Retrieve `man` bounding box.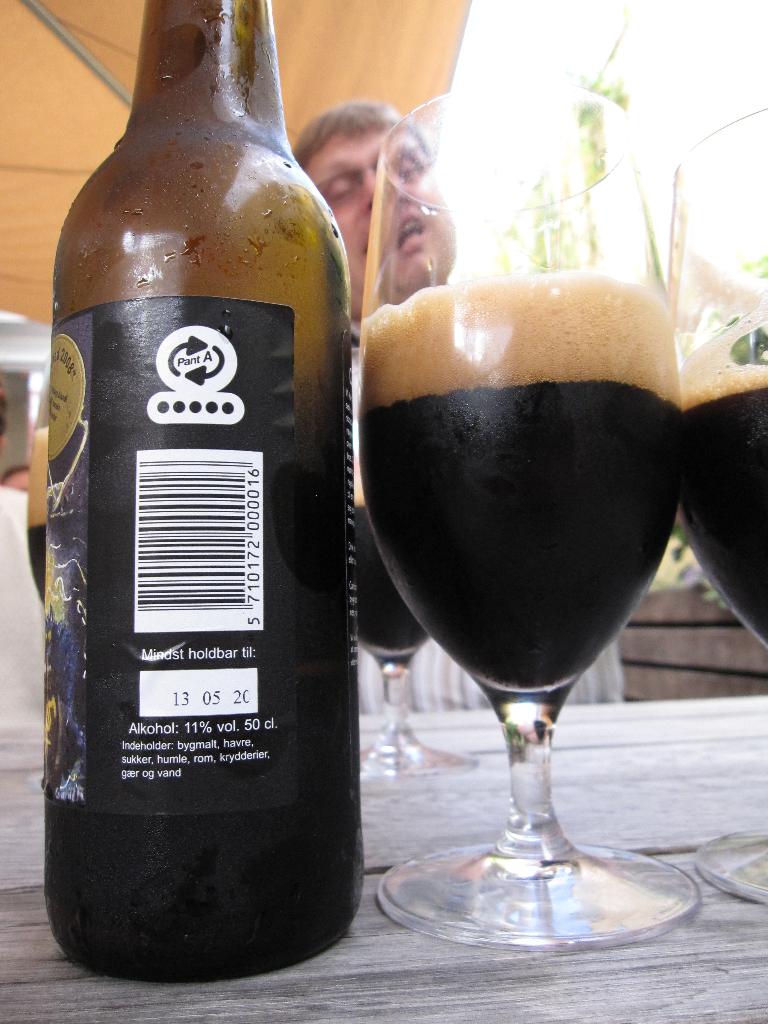
Bounding box: bbox=[287, 95, 626, 715].
